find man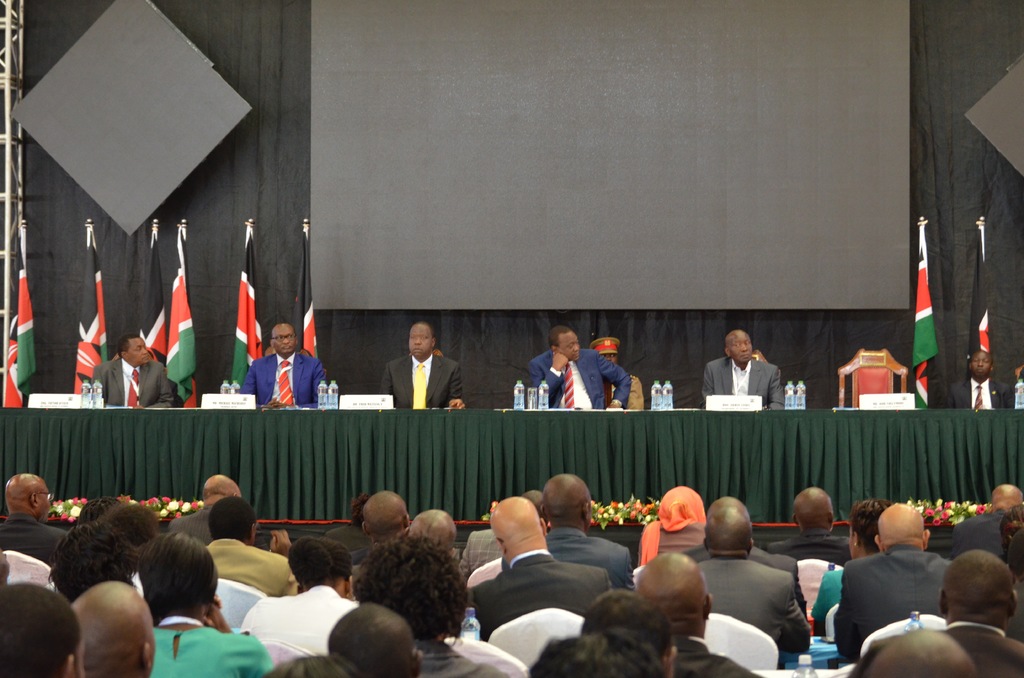
{"x1": 0, "y1": 579, "x2": 83, "y2": 677}
